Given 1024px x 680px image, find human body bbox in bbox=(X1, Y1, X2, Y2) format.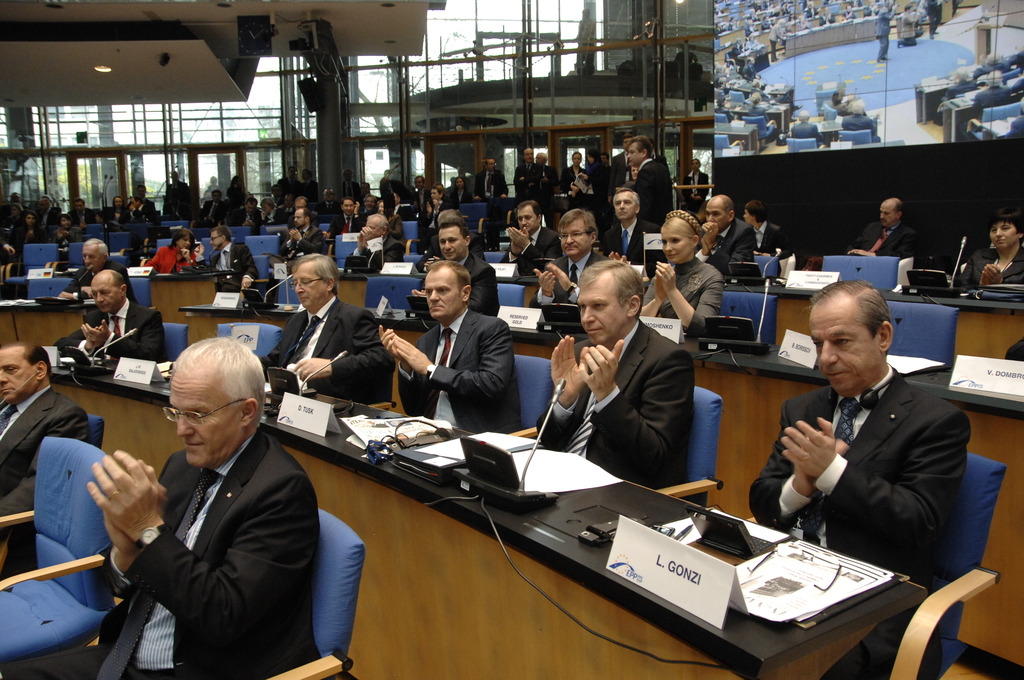
bbox=(502, 198, 567, 261).
